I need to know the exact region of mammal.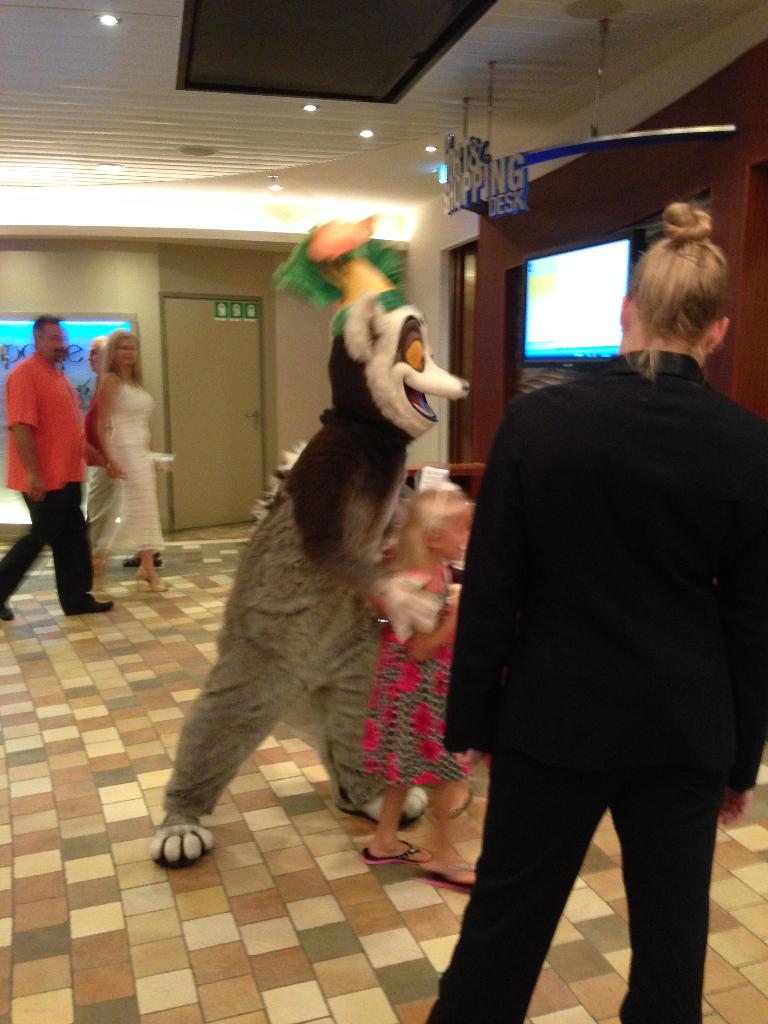
Region: bbox=[358, 475, 486, 865].
